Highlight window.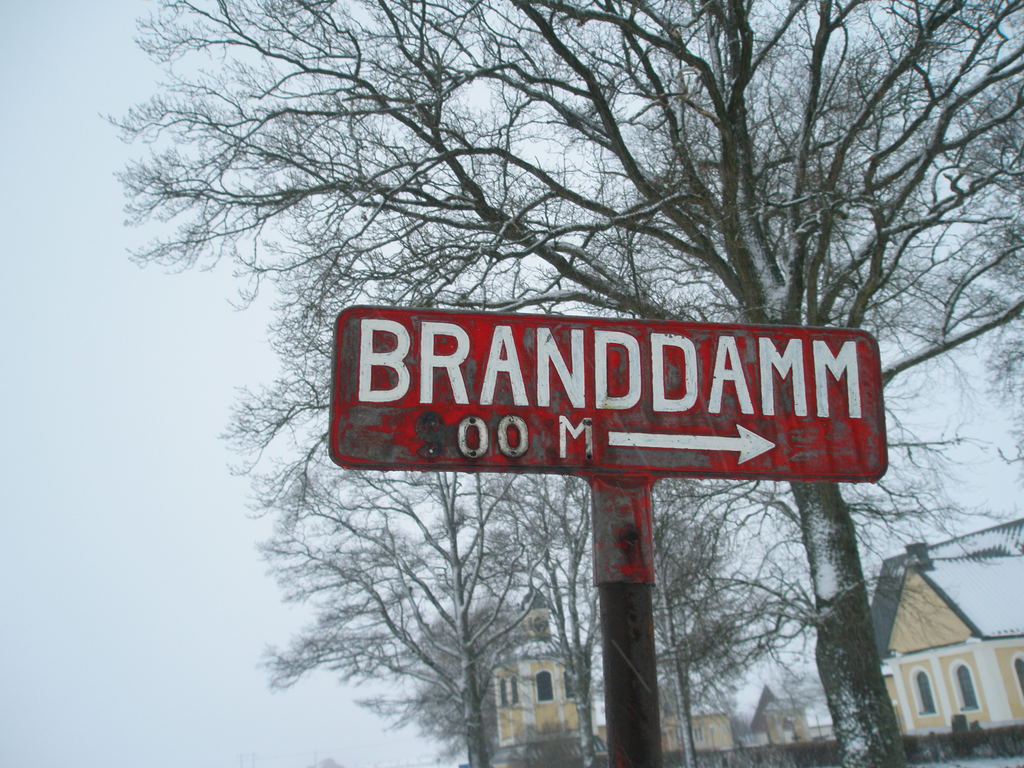
Highlighted region: bbox=(953, 659, 981, 717).
